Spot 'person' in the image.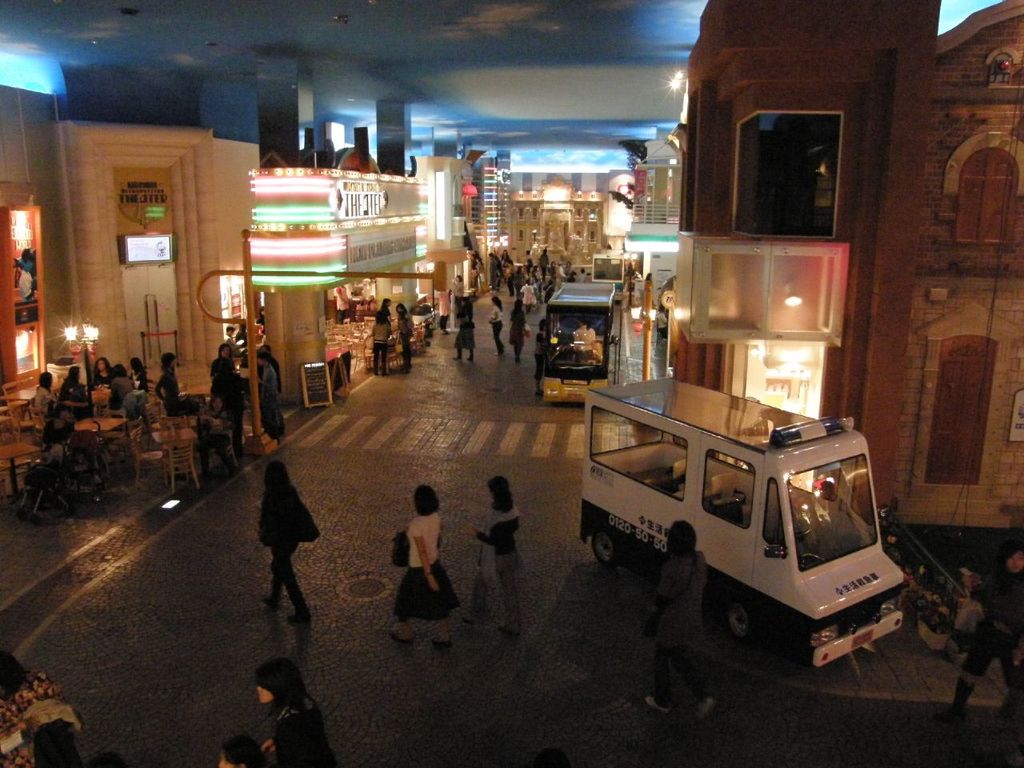
'person' found at <region>210, 342, 238, 402</region>.
